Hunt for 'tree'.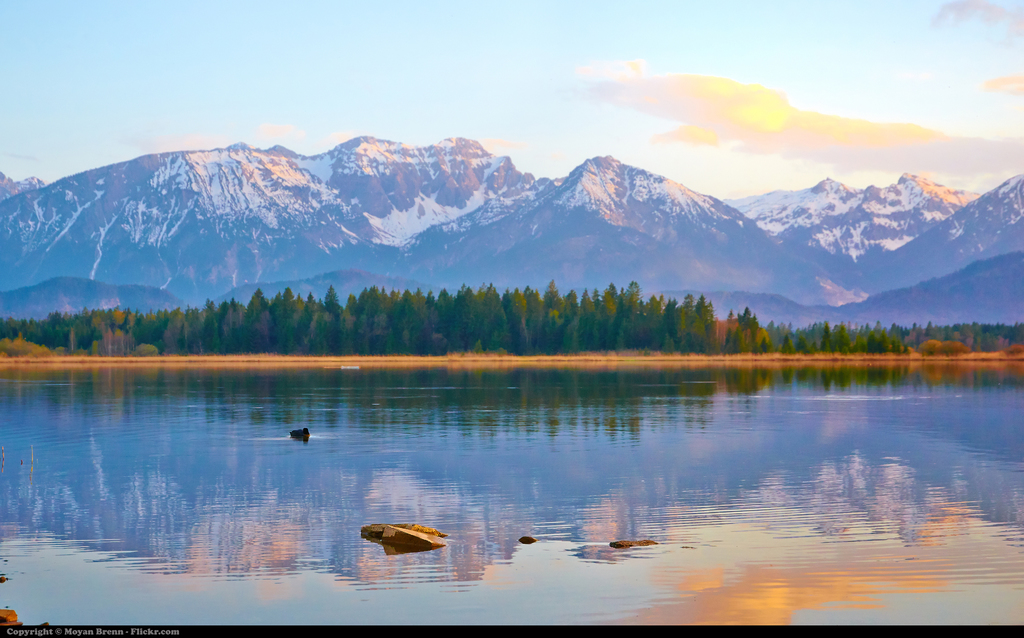
Hunted down at x1=733 y1=307 x2=758 y2=356.
